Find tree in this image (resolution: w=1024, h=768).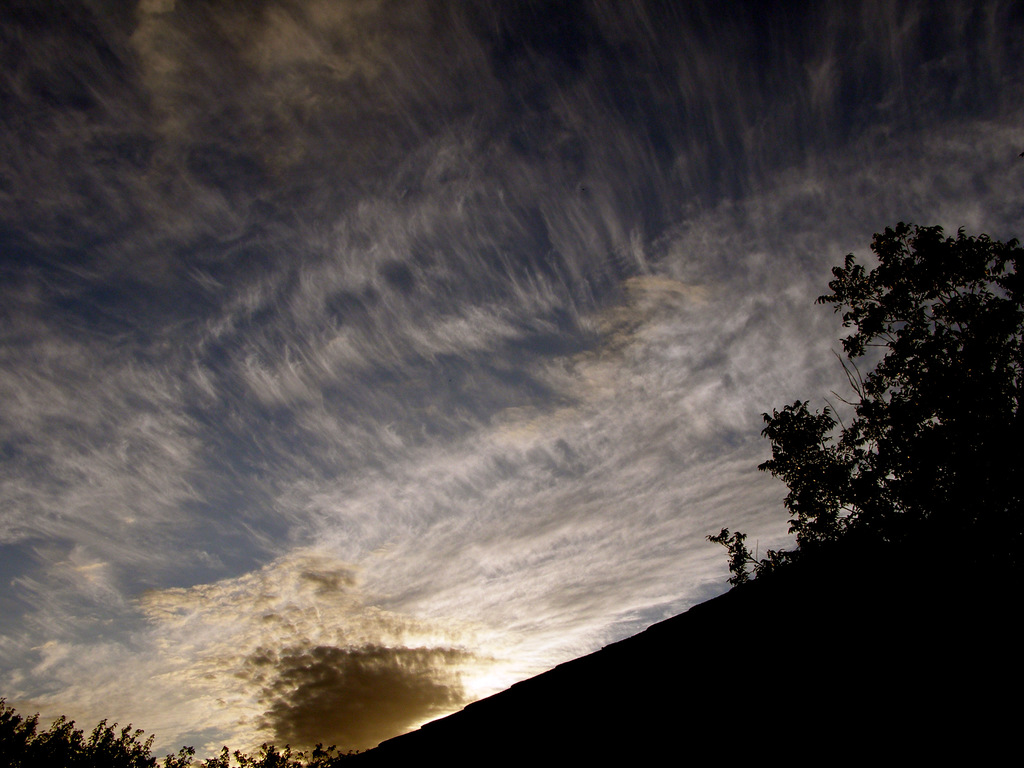
select_region(0, 694, 355, 767).
